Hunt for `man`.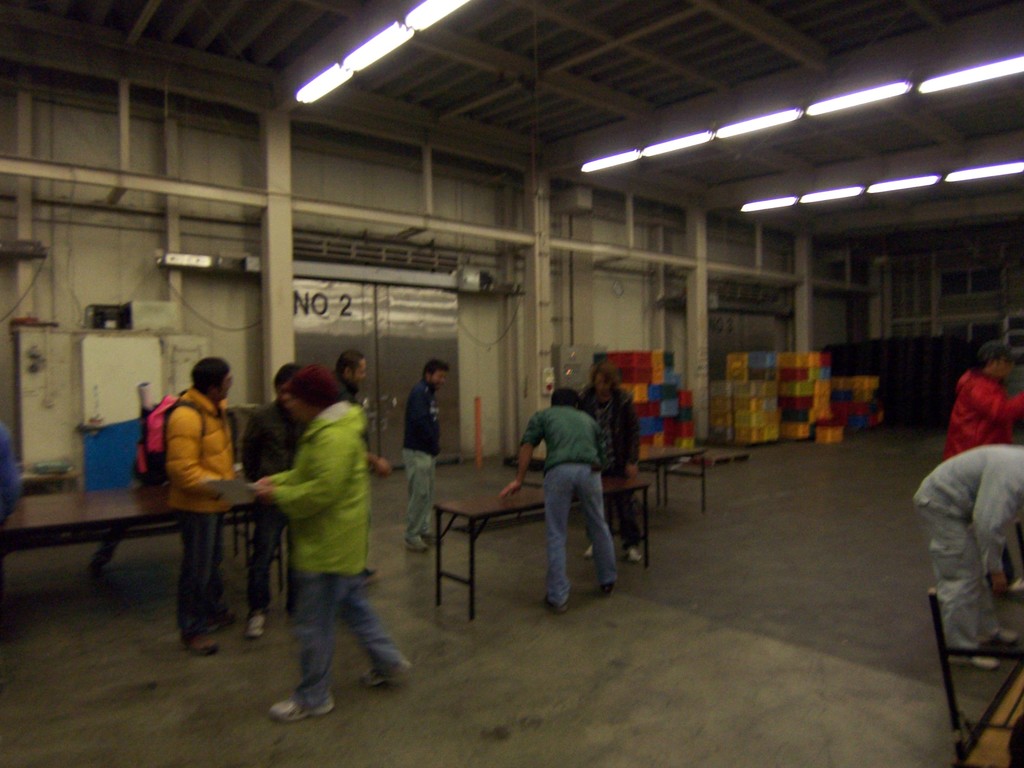
Hunted down at <box>330,349,391,587</box>.
